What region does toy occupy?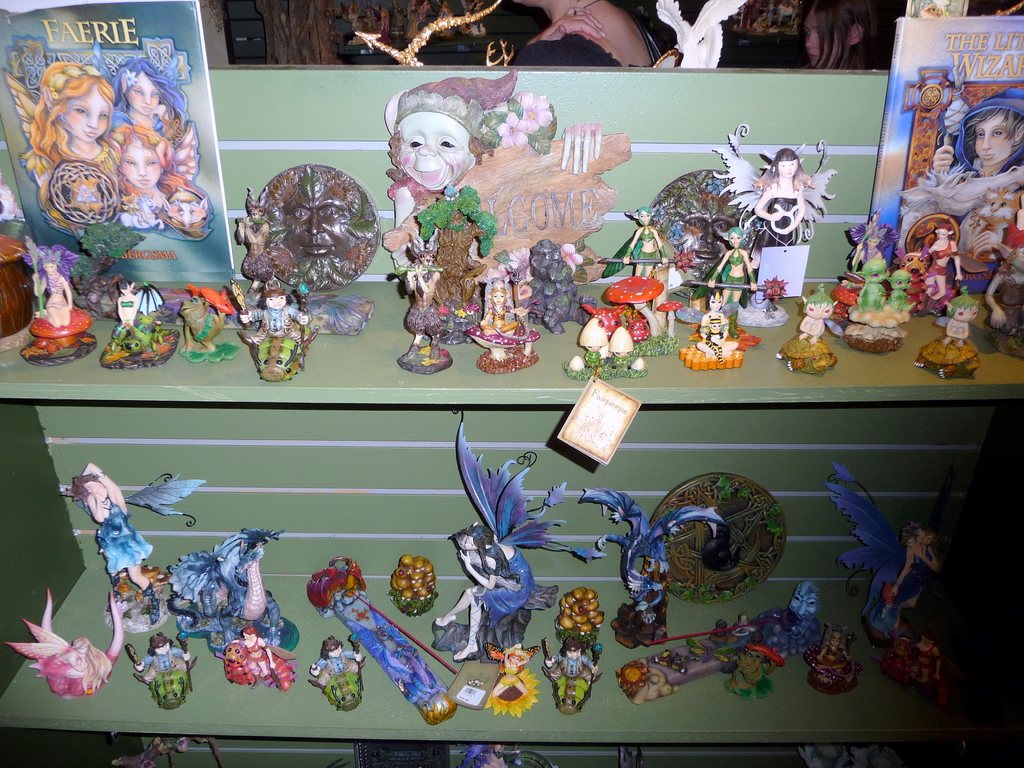
Rect(307, 633, 364, 708).
